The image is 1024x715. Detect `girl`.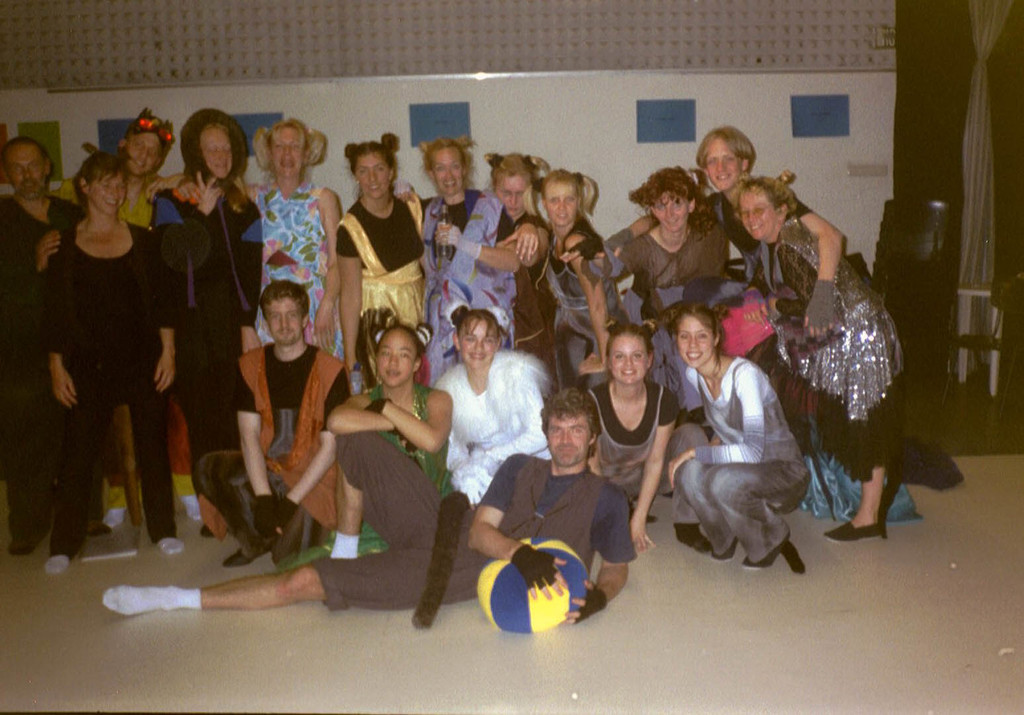
Detection: [521, 167, 630, 395].
